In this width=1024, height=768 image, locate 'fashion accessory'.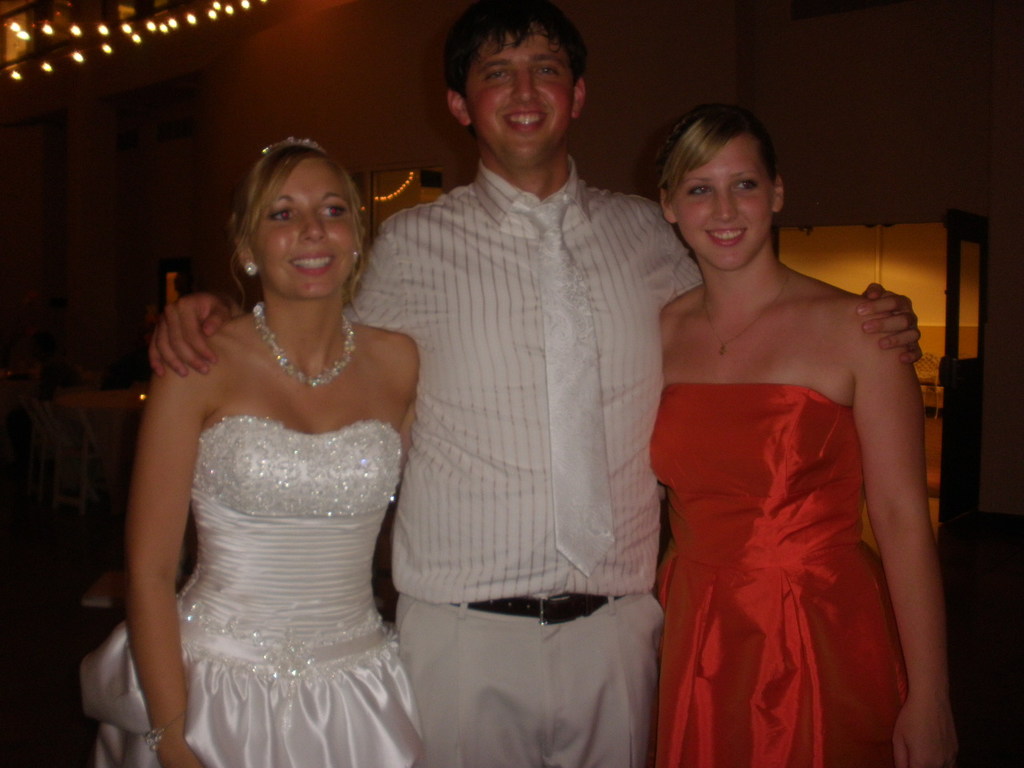
Bounding box: box(254, 302, 354, 389).
